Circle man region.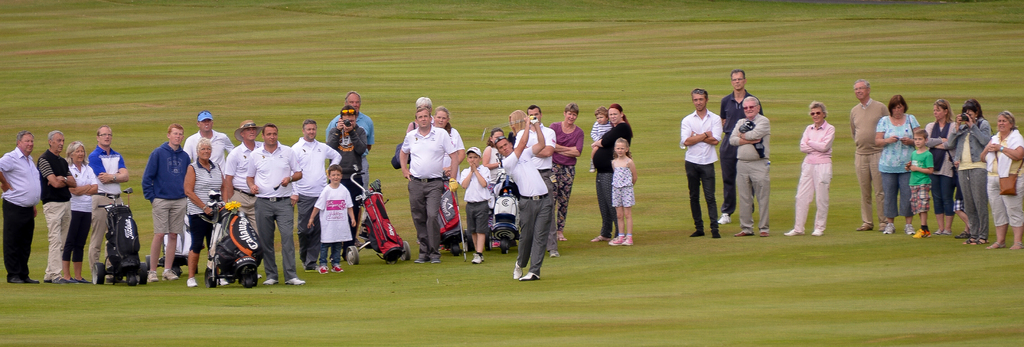
Region: 141 125 195 280.
